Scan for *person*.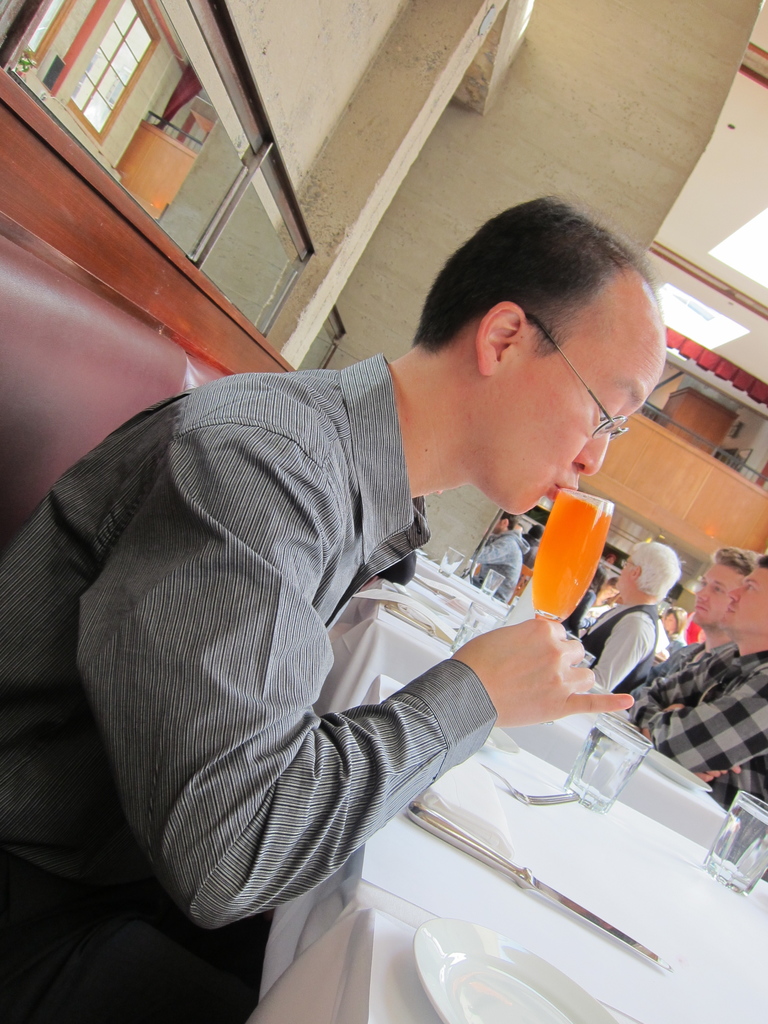
Scan result: box=[106, 206, 668, 986].
